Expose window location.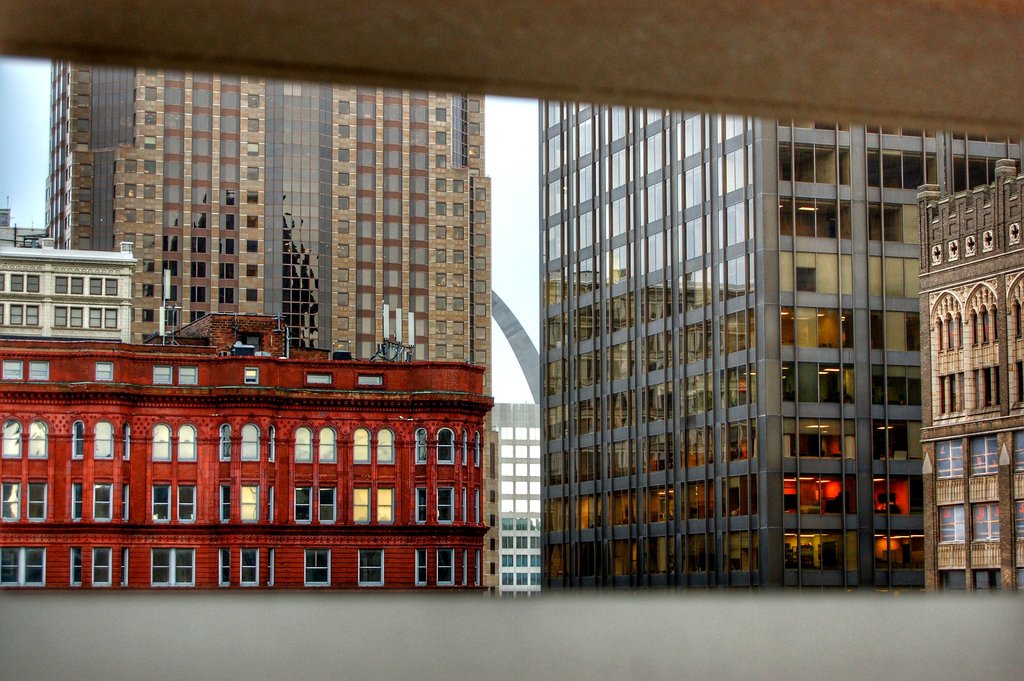
Exposed at bbox=(29, 423, 47, 462).
